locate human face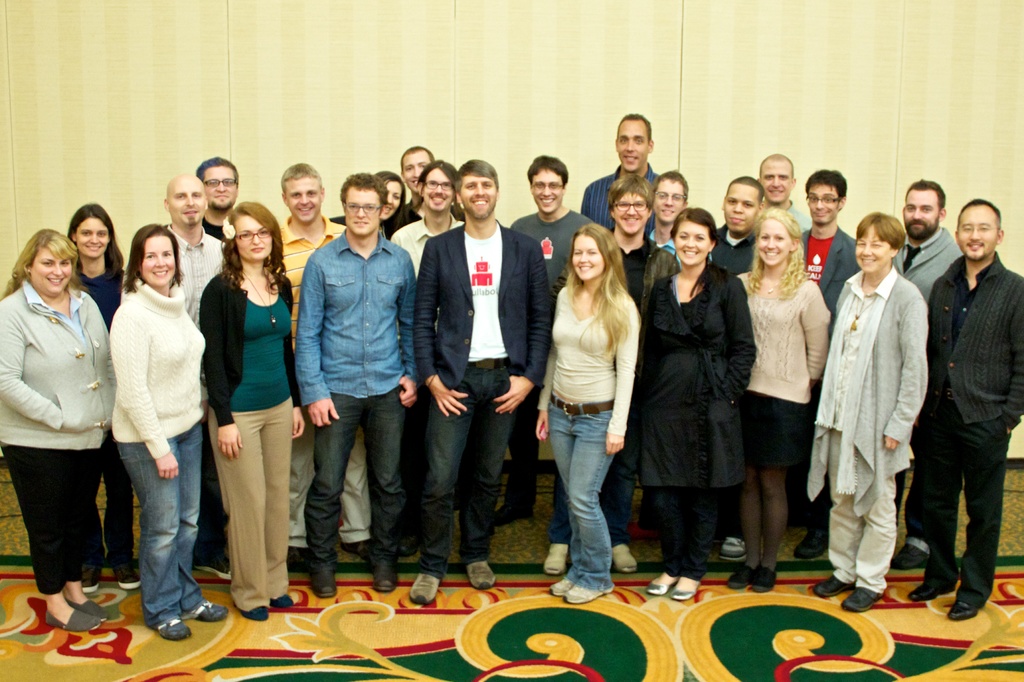
box=[424, 168, 451, 211]
